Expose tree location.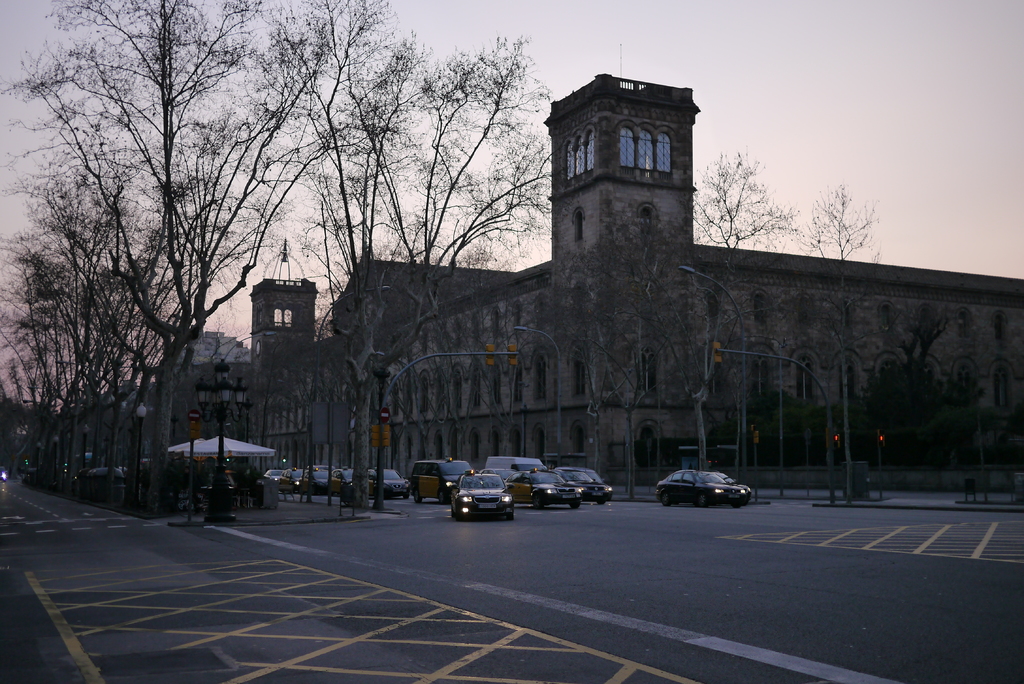
Exposed at (14,222,102,510).
